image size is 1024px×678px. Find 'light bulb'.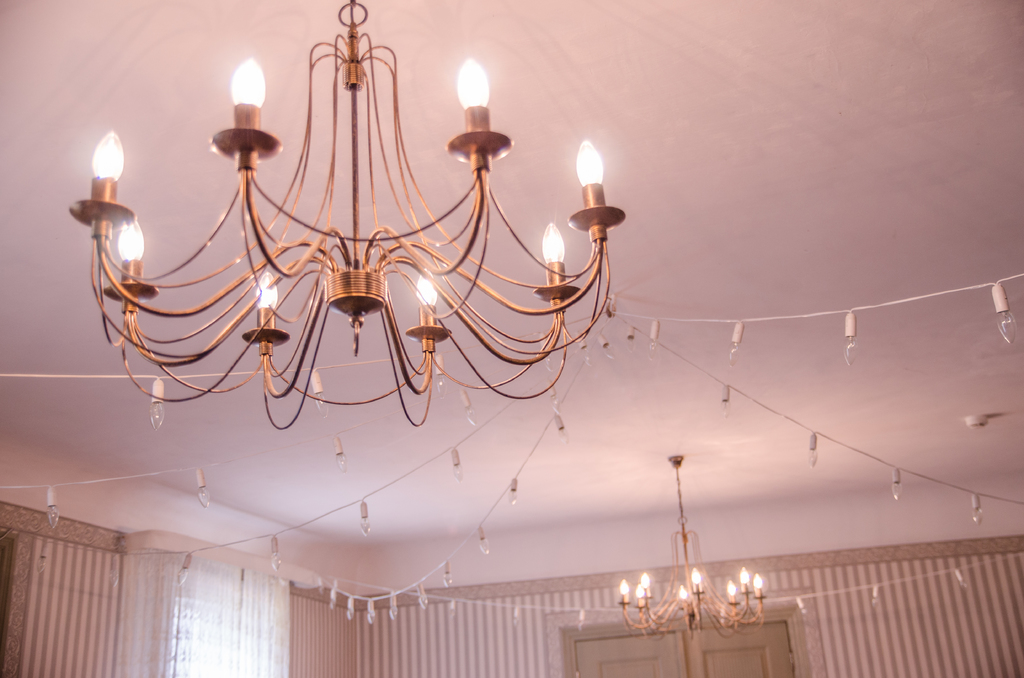
pyautogui.locateOnScreen(720, 383, 729, 417).
